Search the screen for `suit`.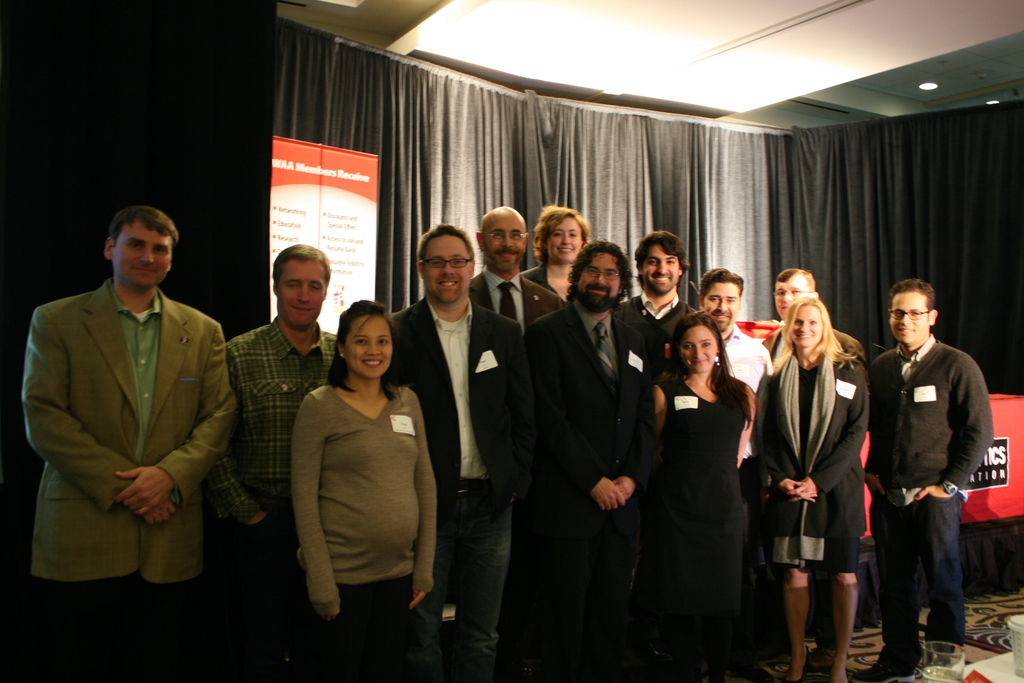
Found at [525,261,556,297].
